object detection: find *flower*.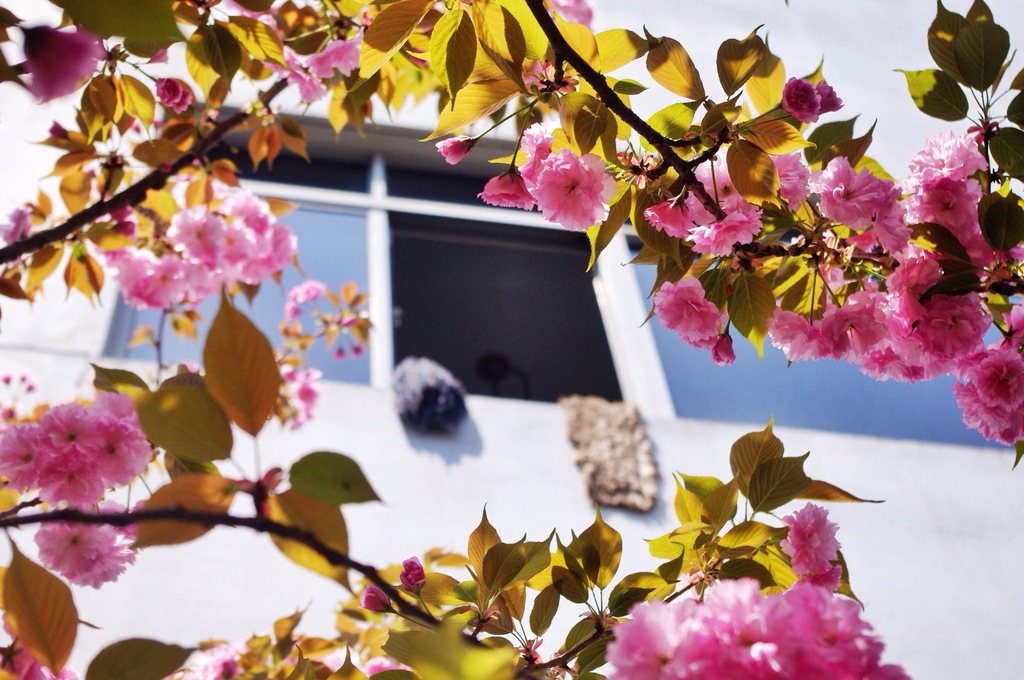
{"x1": 399, "y1": 559, "x2": 424, "y2": 596}.
